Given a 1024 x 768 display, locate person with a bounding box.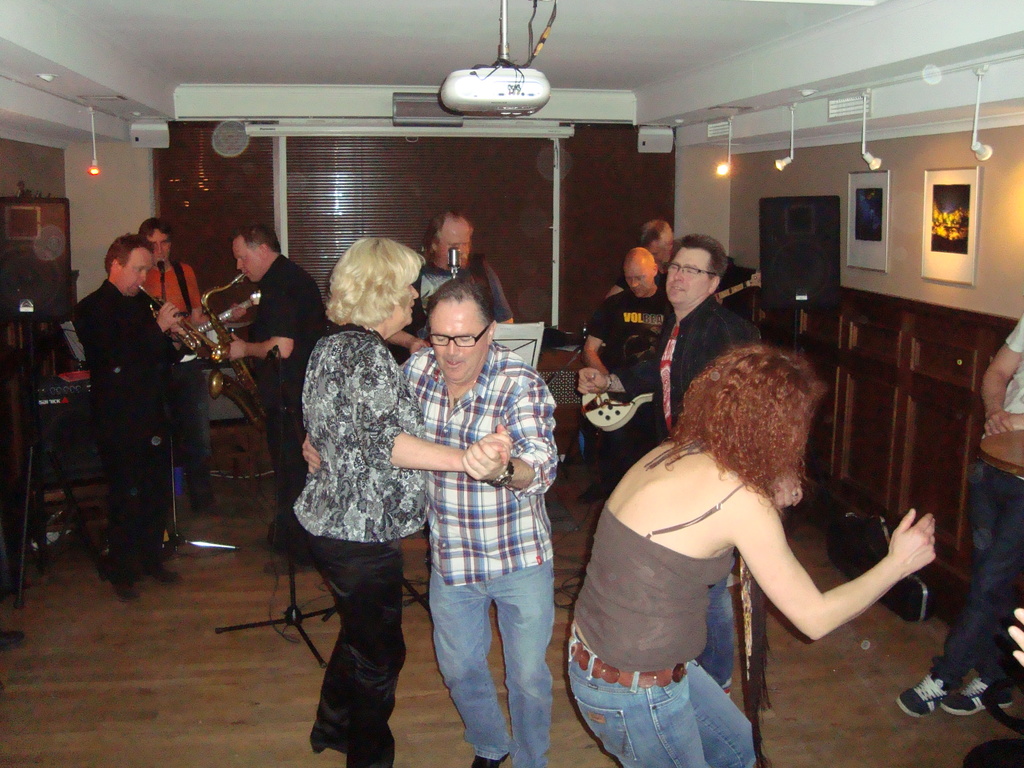
Located: l=575, t=230, r=762, b=445.
